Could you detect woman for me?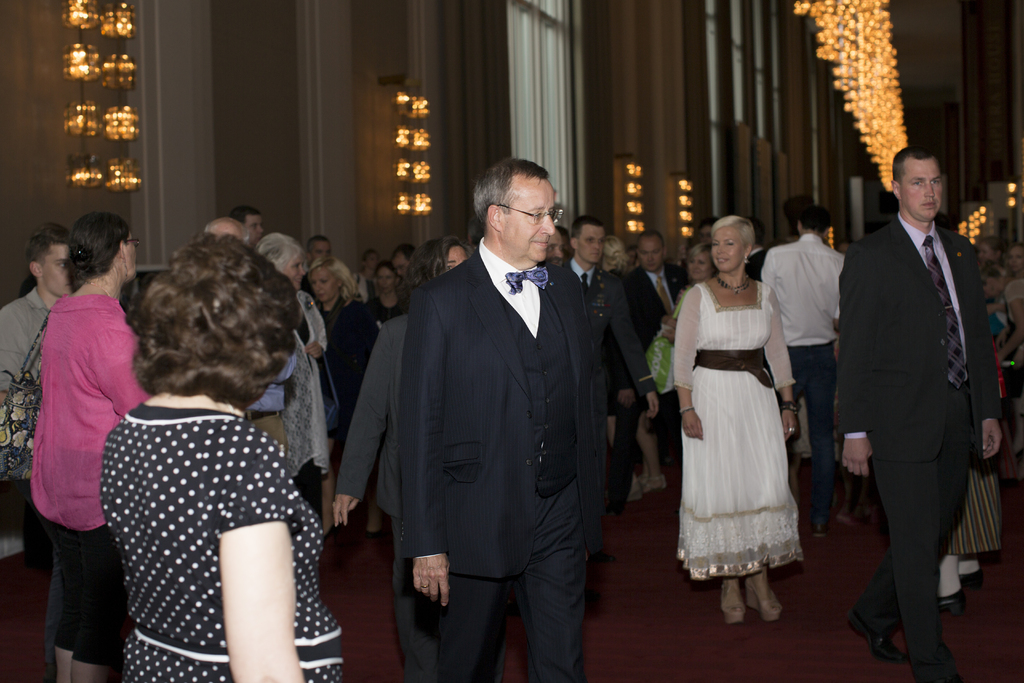
Detection result: box=[31, 215, 152, 682].
